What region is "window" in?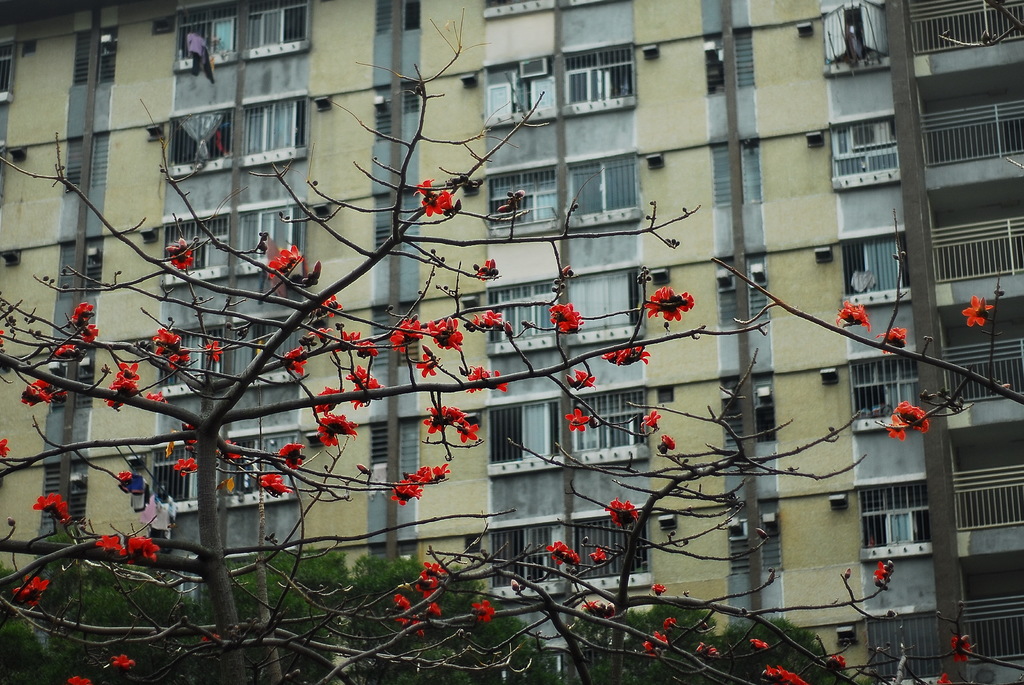
box(45, 354, 95, 411).
